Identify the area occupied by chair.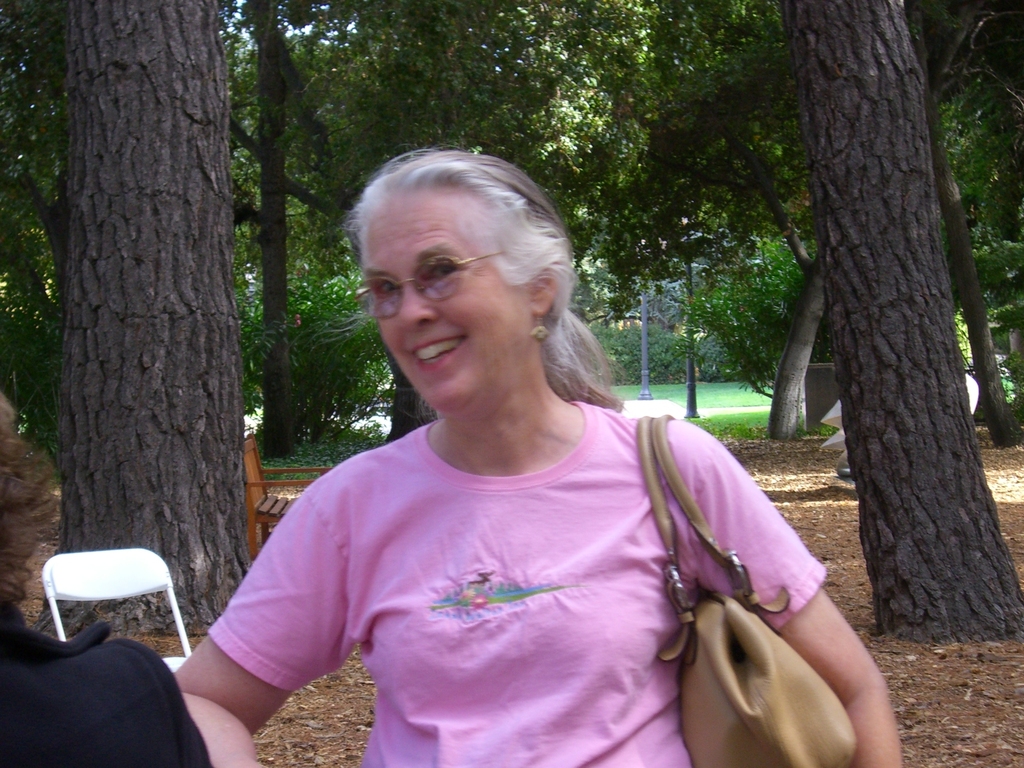
Area: l=37, t=548, r=164, b=659.
